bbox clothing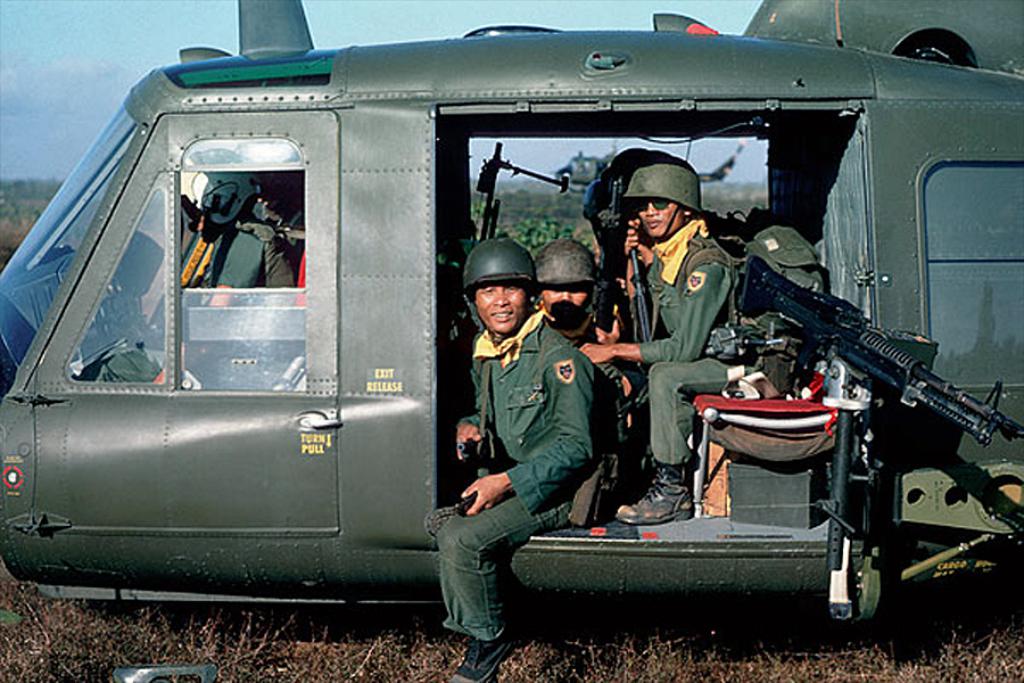
Rect(431, 305, 613, 642)
